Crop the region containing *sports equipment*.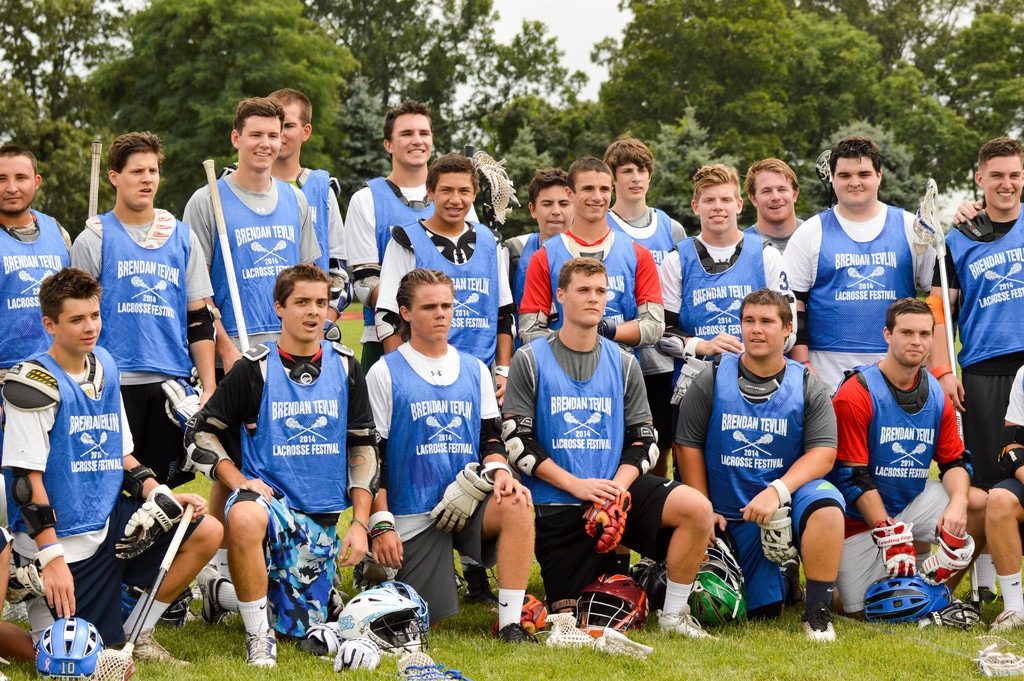
Crop region: (909, 179, 980, 624).
